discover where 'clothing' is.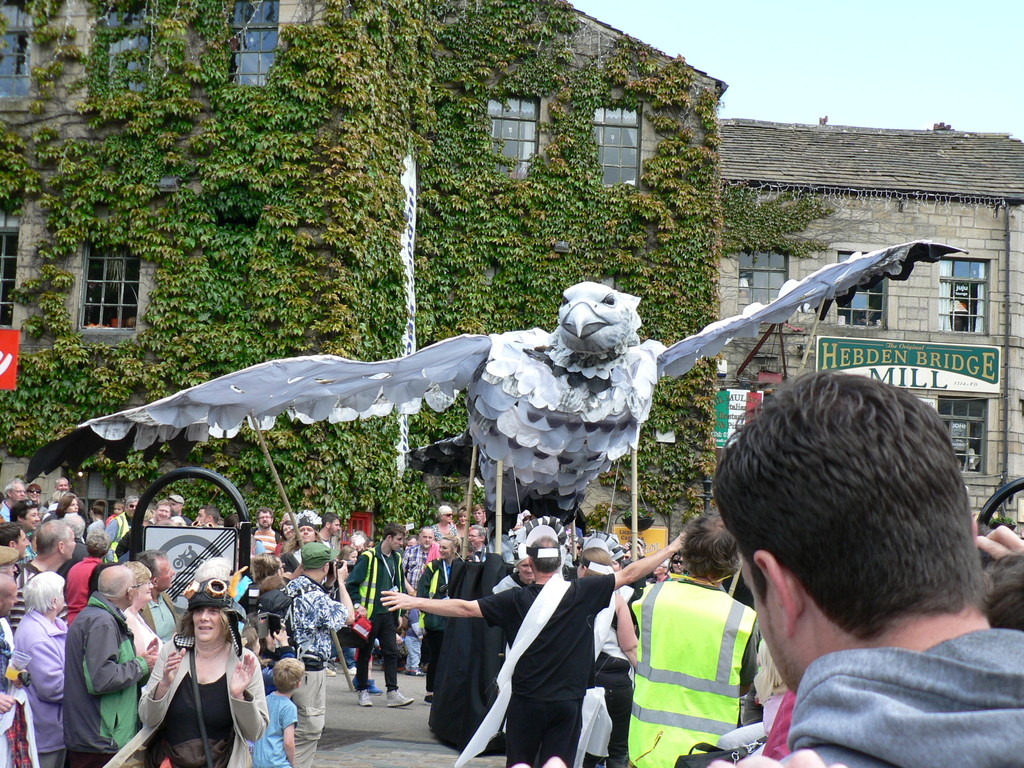
Discovered at l=3, t=563, r=52, b=637.
